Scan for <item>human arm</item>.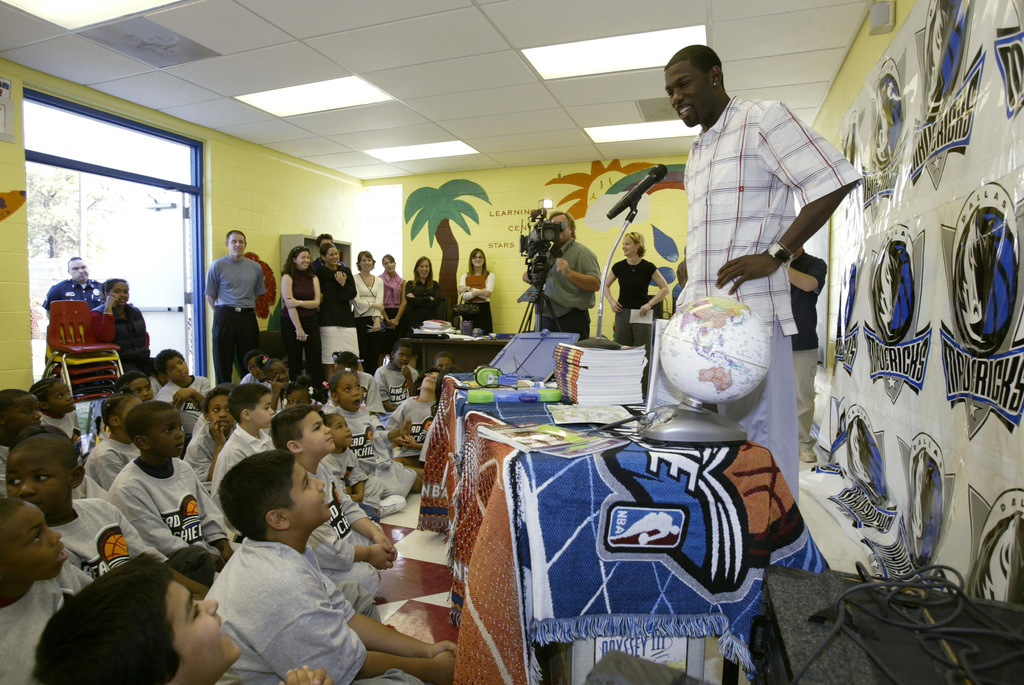
Scan result: (452, 274, 492, 301).
